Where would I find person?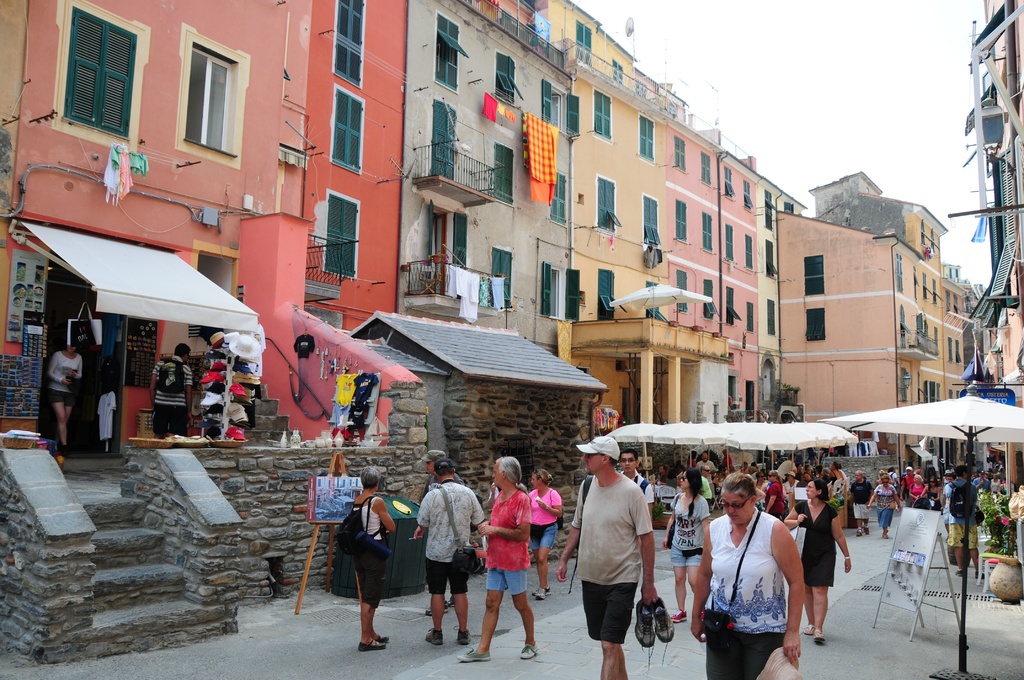
At {"x1": 54, "y1": 327, "x2": 86, "y2": 479}.
